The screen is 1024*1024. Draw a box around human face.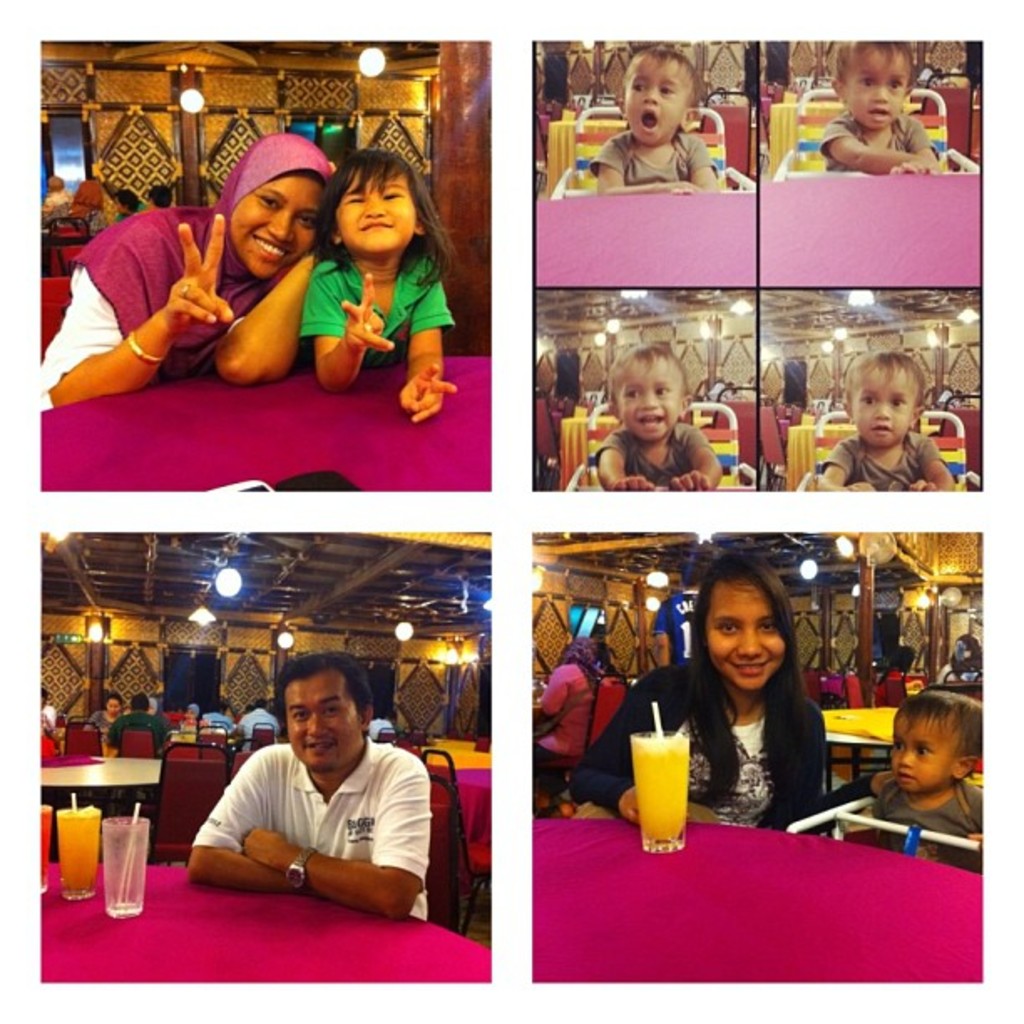
(233,169,321,281).
